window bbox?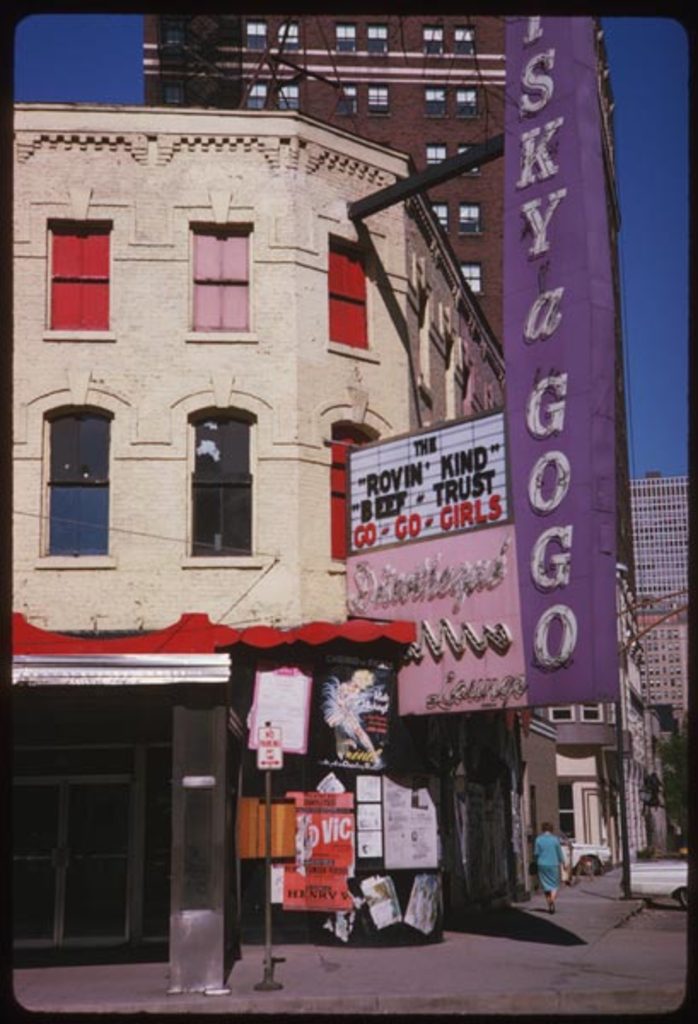
bbox=(38, 218, 104, 340)
